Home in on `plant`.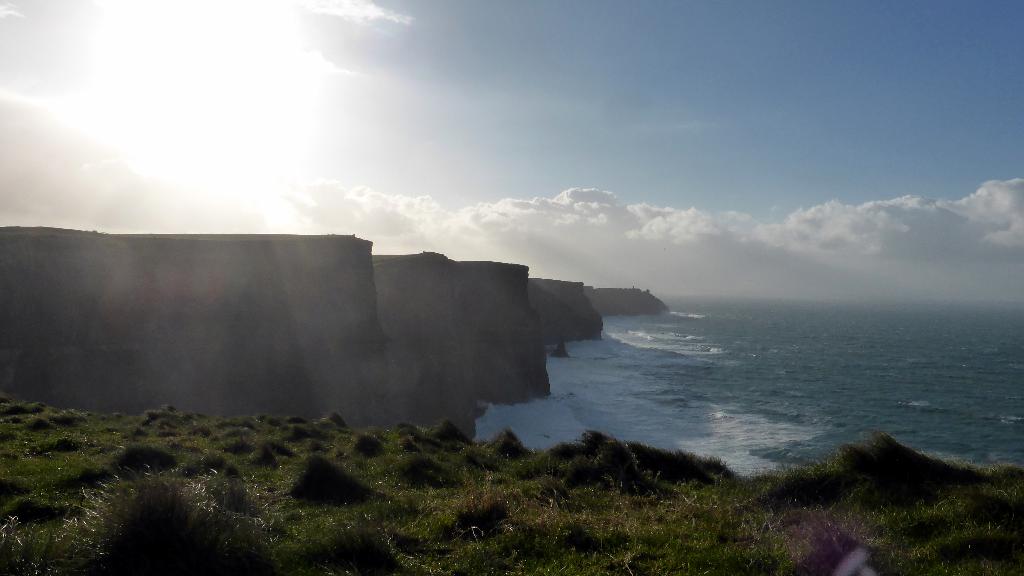
Homed in at x1=1 y1=400 x2=33 y2=422.
